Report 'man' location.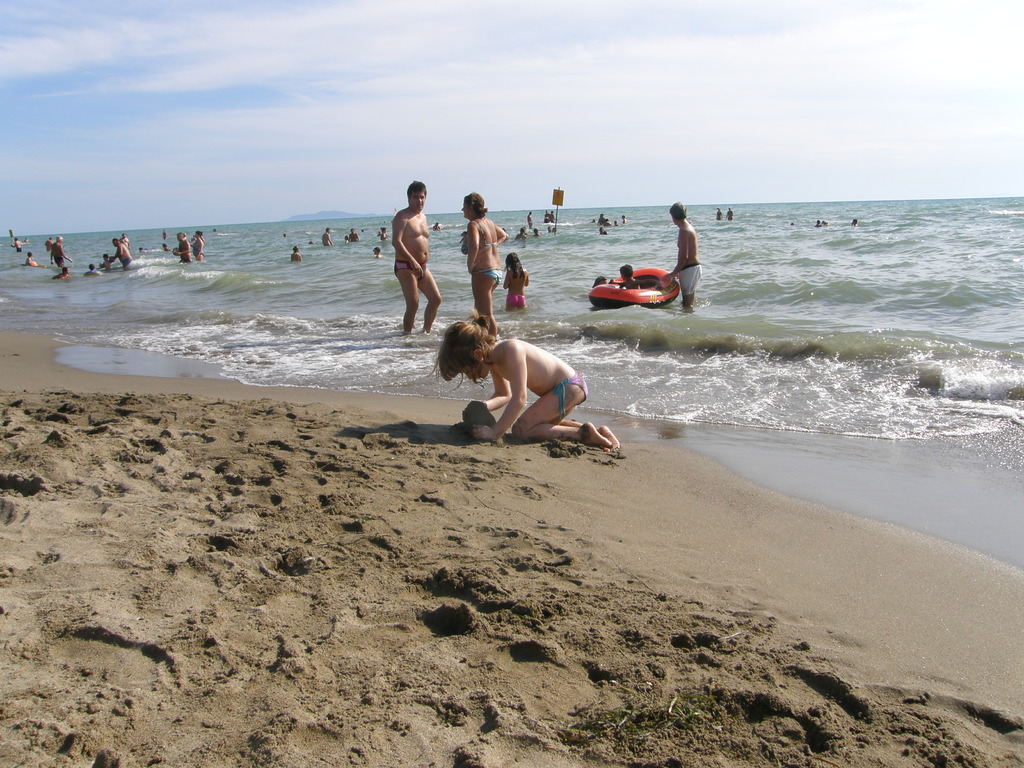
Report: 660 202 702 309.
